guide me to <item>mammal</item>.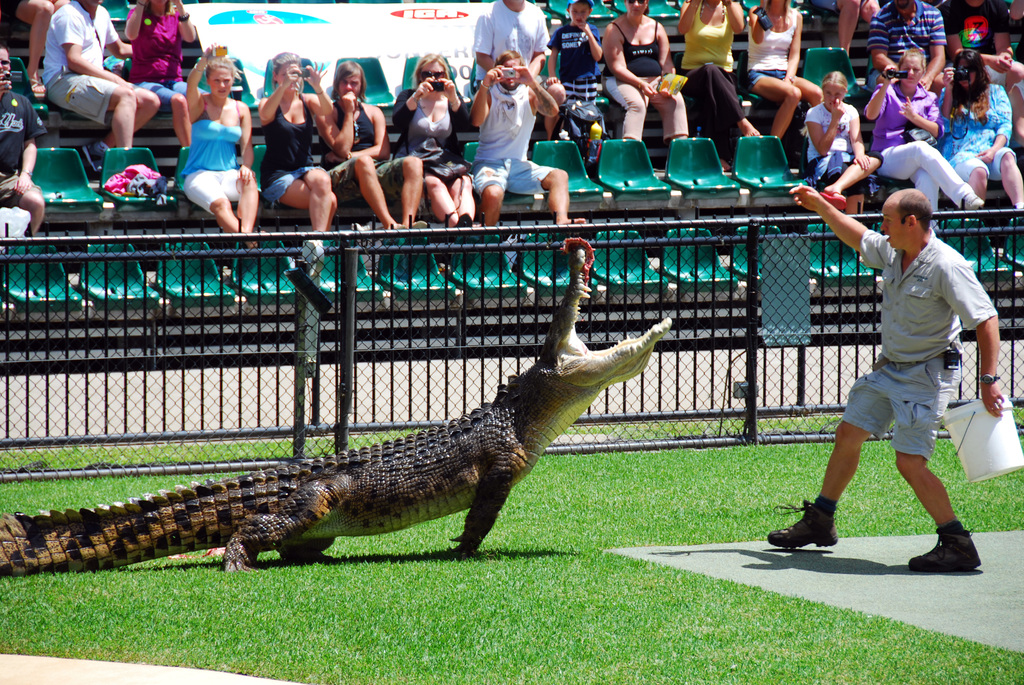
Guidance: crop(546, 0, 604, 138).
